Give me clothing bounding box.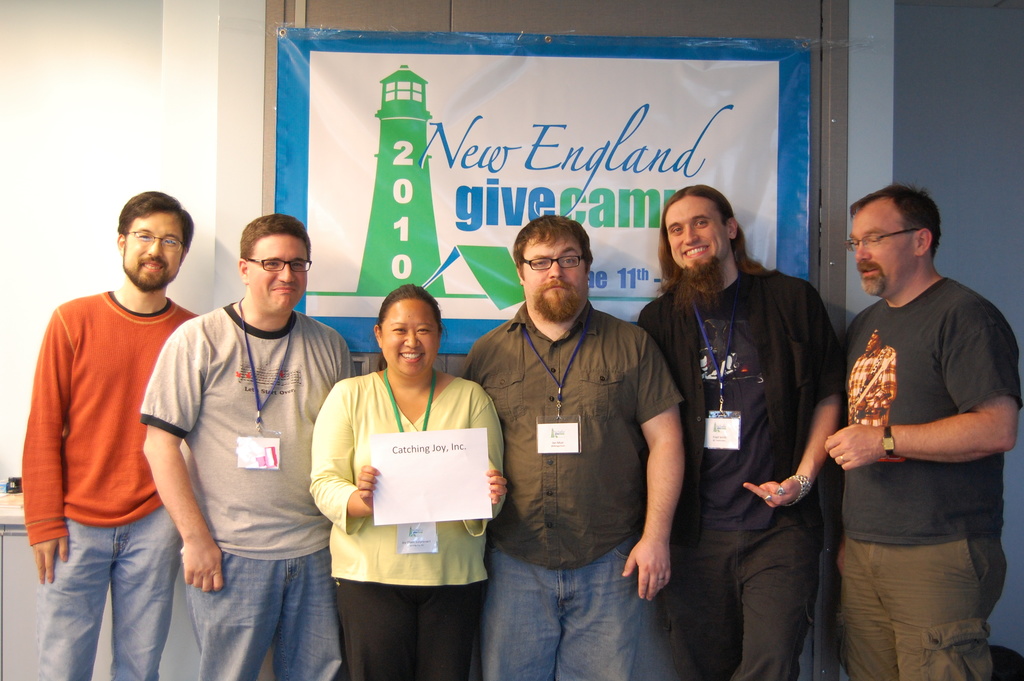
(314,340,499,641).
